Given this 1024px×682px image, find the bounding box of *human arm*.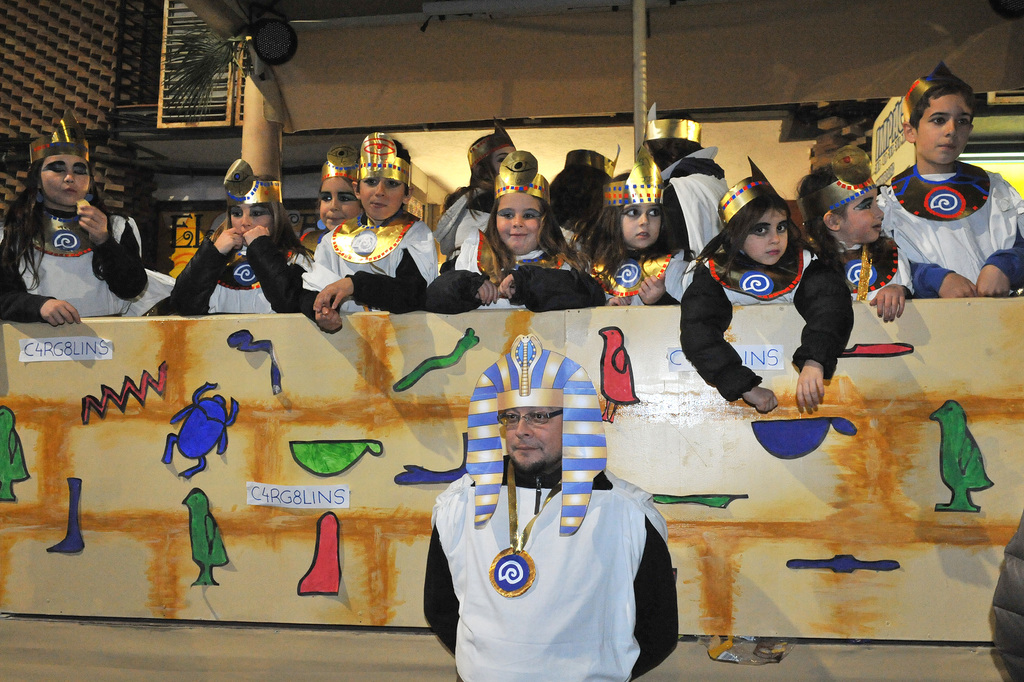
[866, 250, 918, 325].
